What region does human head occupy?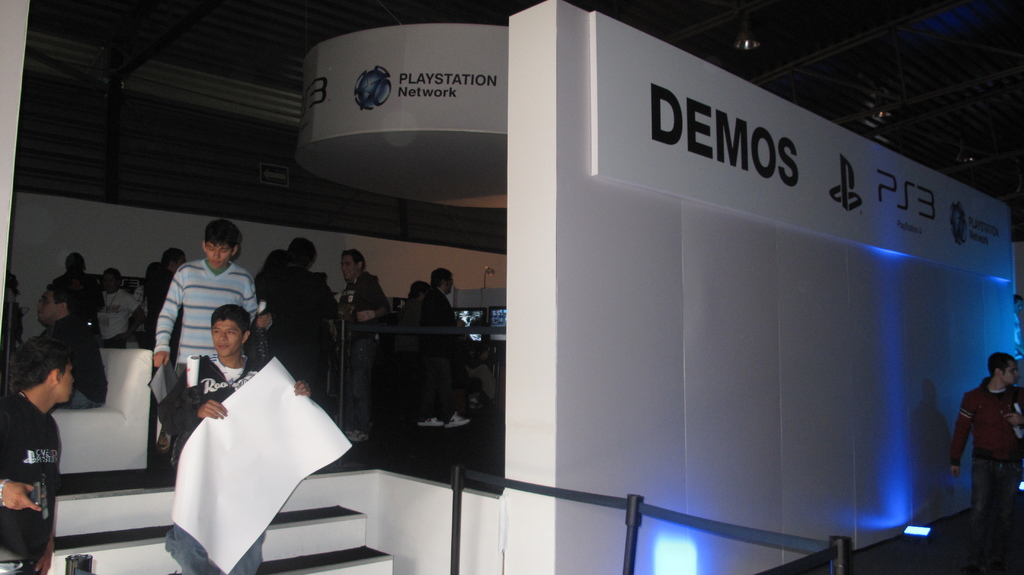
<region>339, 249, 365, 286</region>.
